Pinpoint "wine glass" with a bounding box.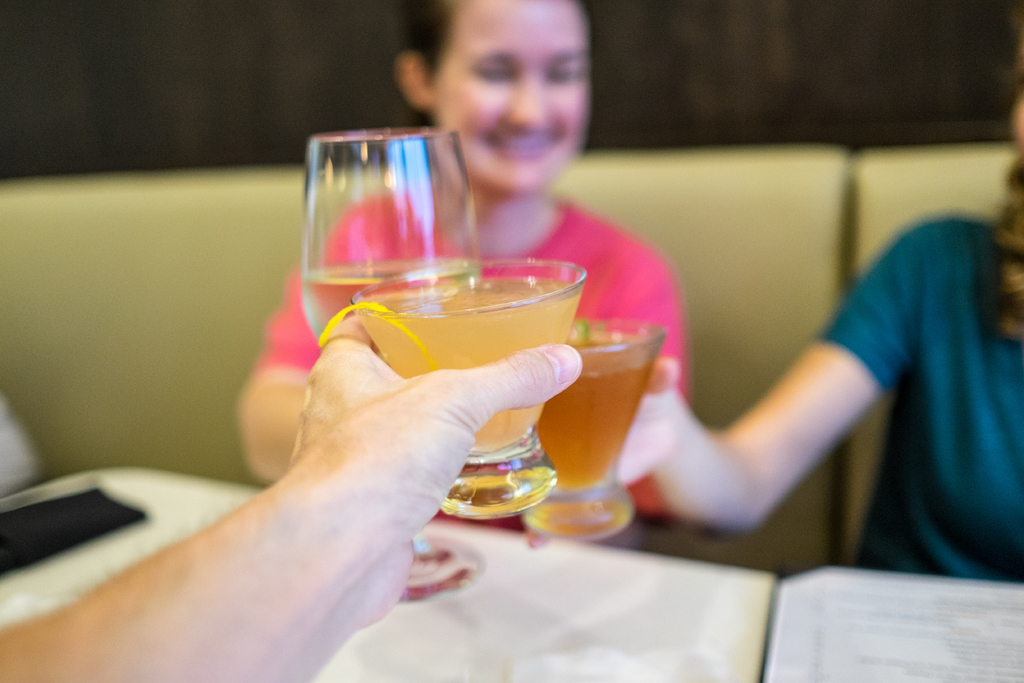
[x1=301, y1=130, x2=479, y2=603].
